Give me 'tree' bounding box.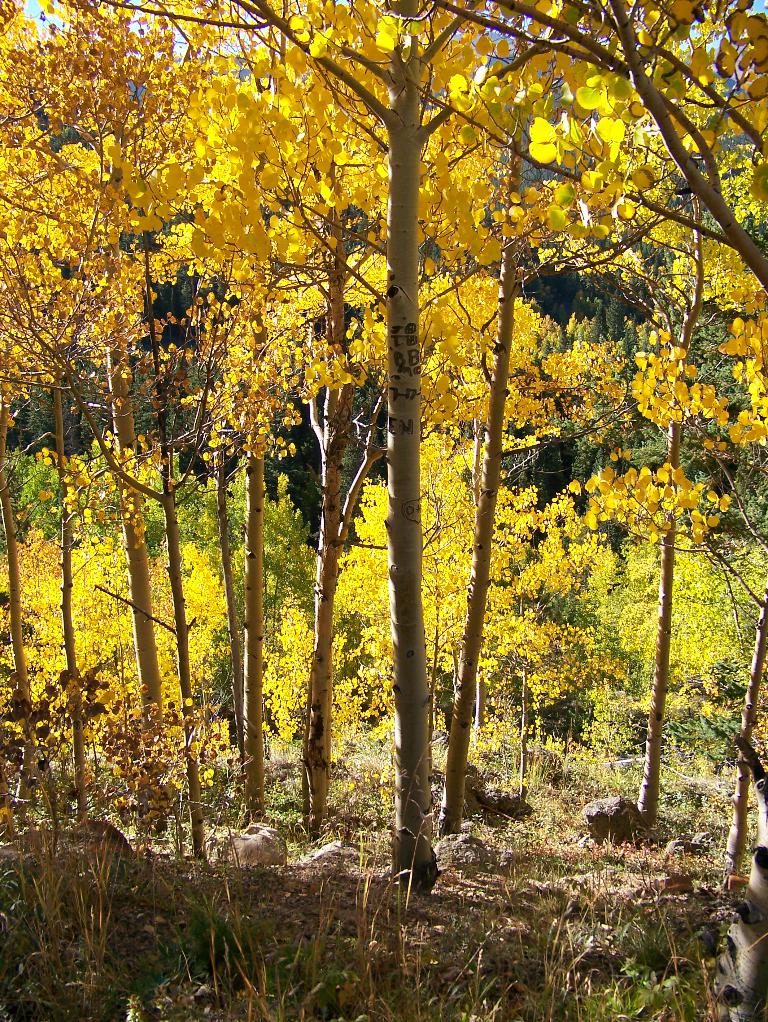
bbox=[206, 0, 585, 880].
